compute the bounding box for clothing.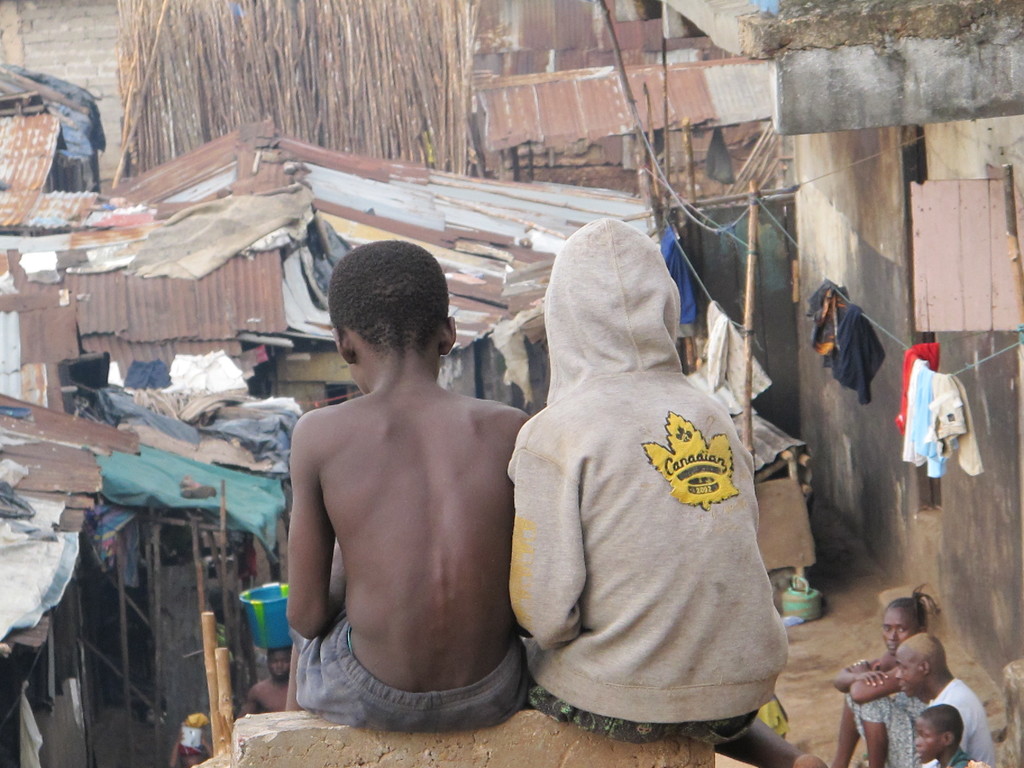
916, 675, 1007, 767.
